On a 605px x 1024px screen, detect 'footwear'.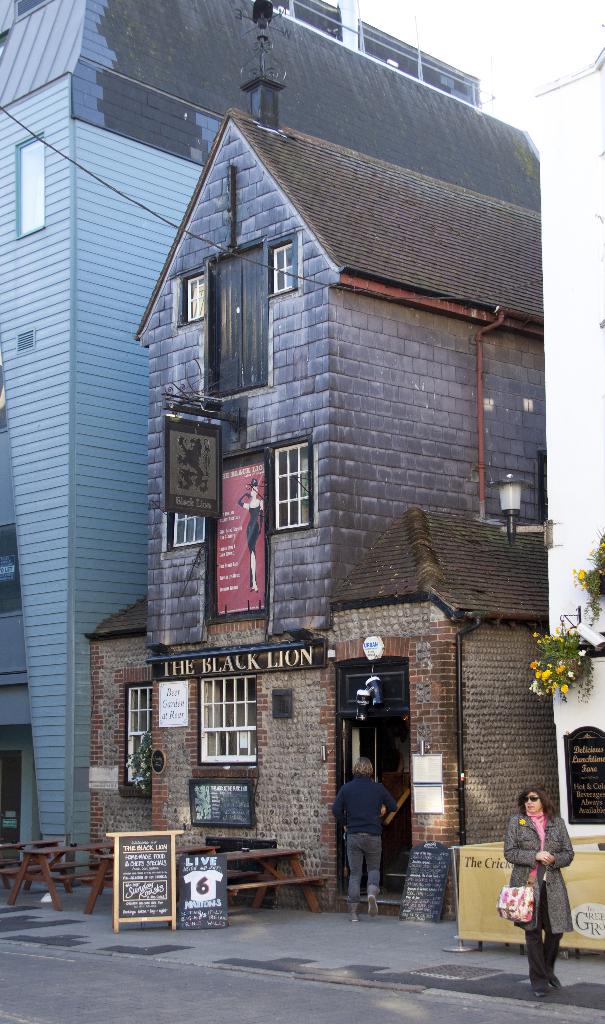
348, 903, 362, 924.
